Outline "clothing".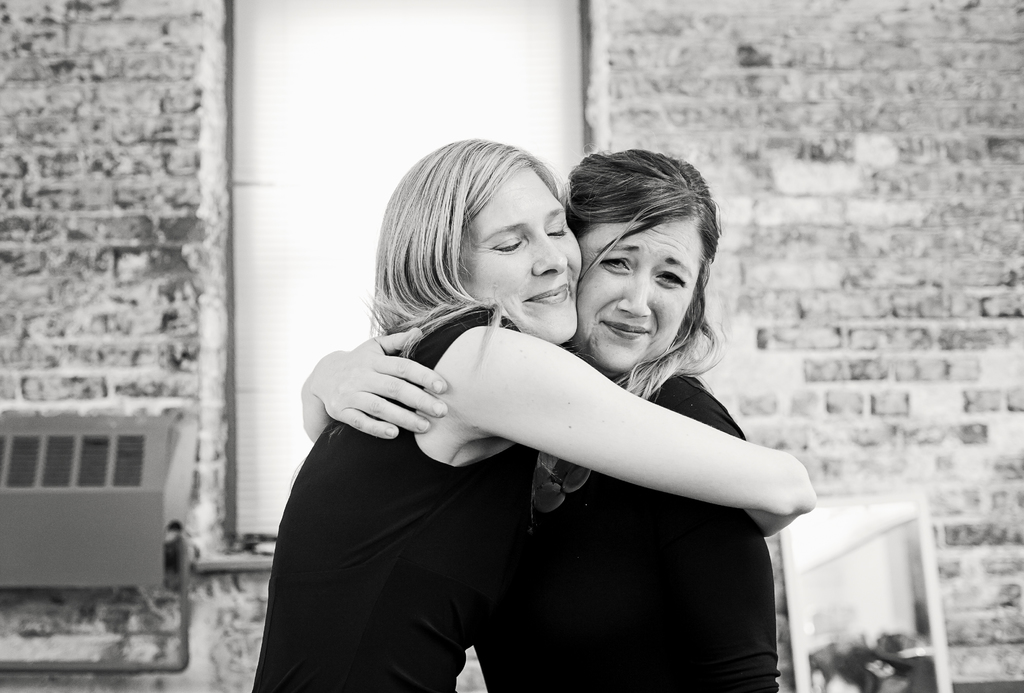
Outline: 245/253/603/663.
